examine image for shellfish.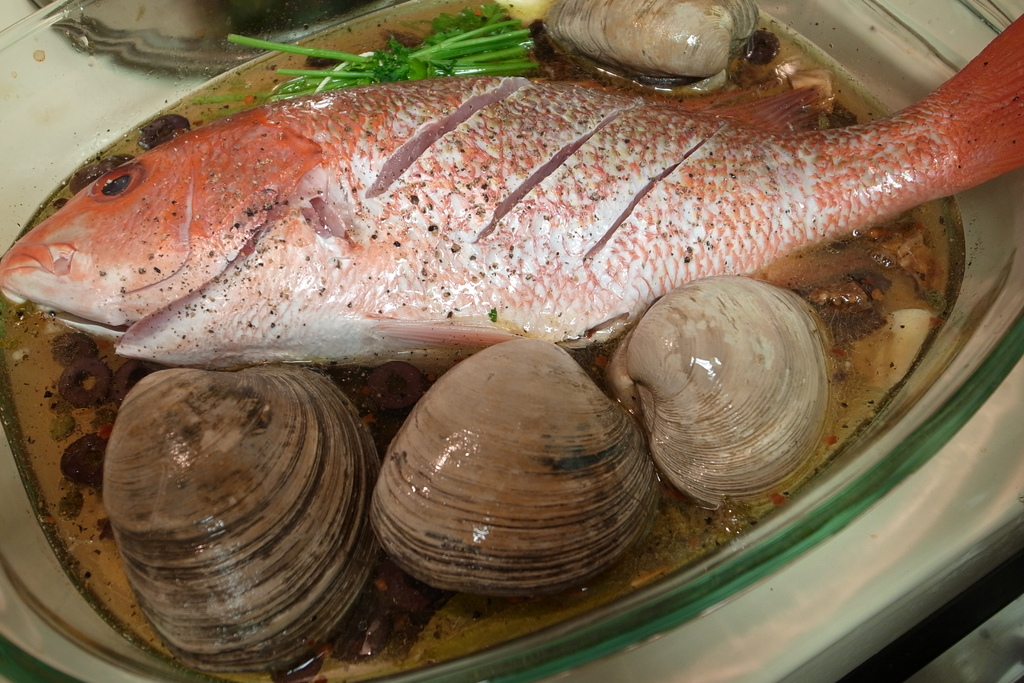
Examination result: (607,276,849,516).
